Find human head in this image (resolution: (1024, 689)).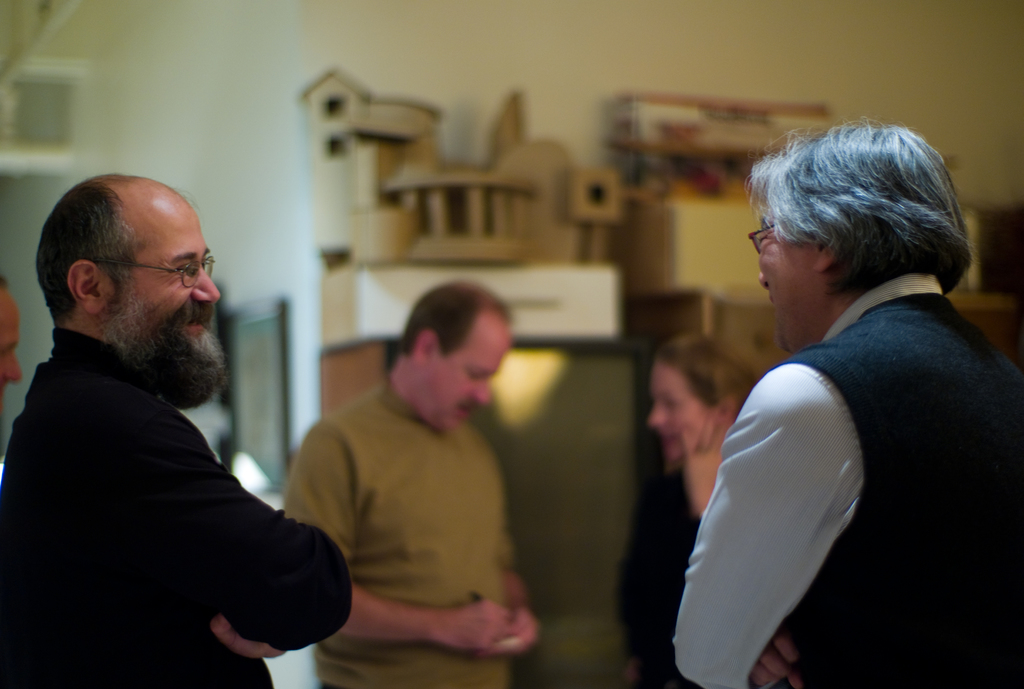
locate(0, 276, 28, 396).
